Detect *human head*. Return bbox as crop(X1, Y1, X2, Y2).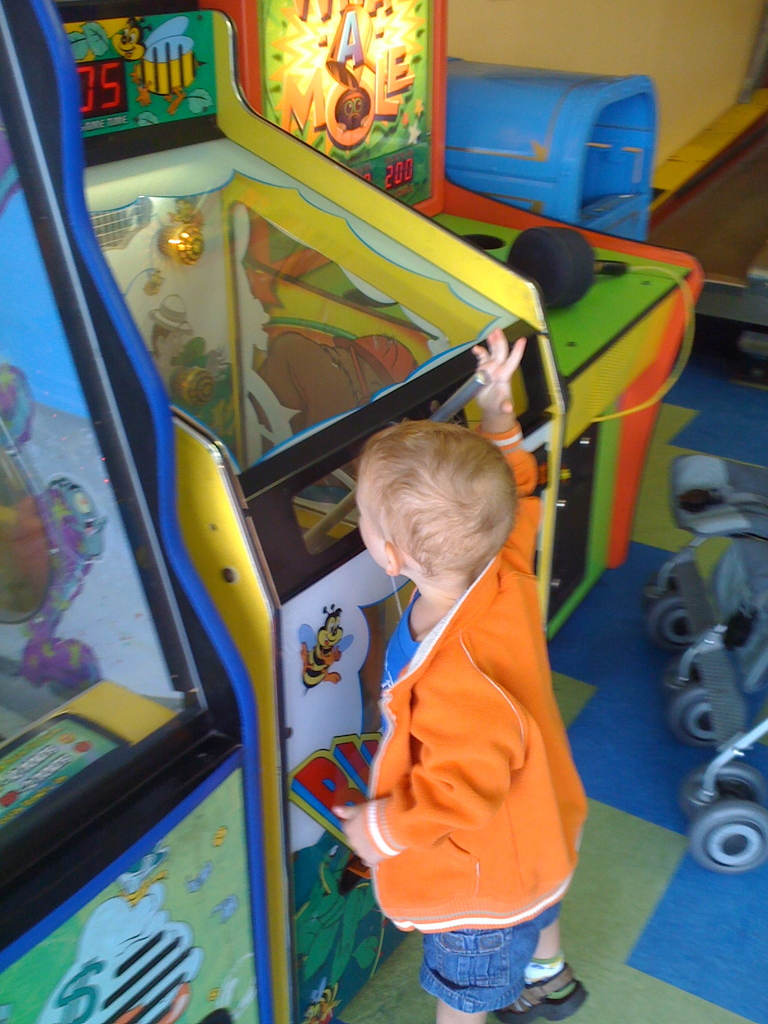
crop(353, 415, 525, 598).
